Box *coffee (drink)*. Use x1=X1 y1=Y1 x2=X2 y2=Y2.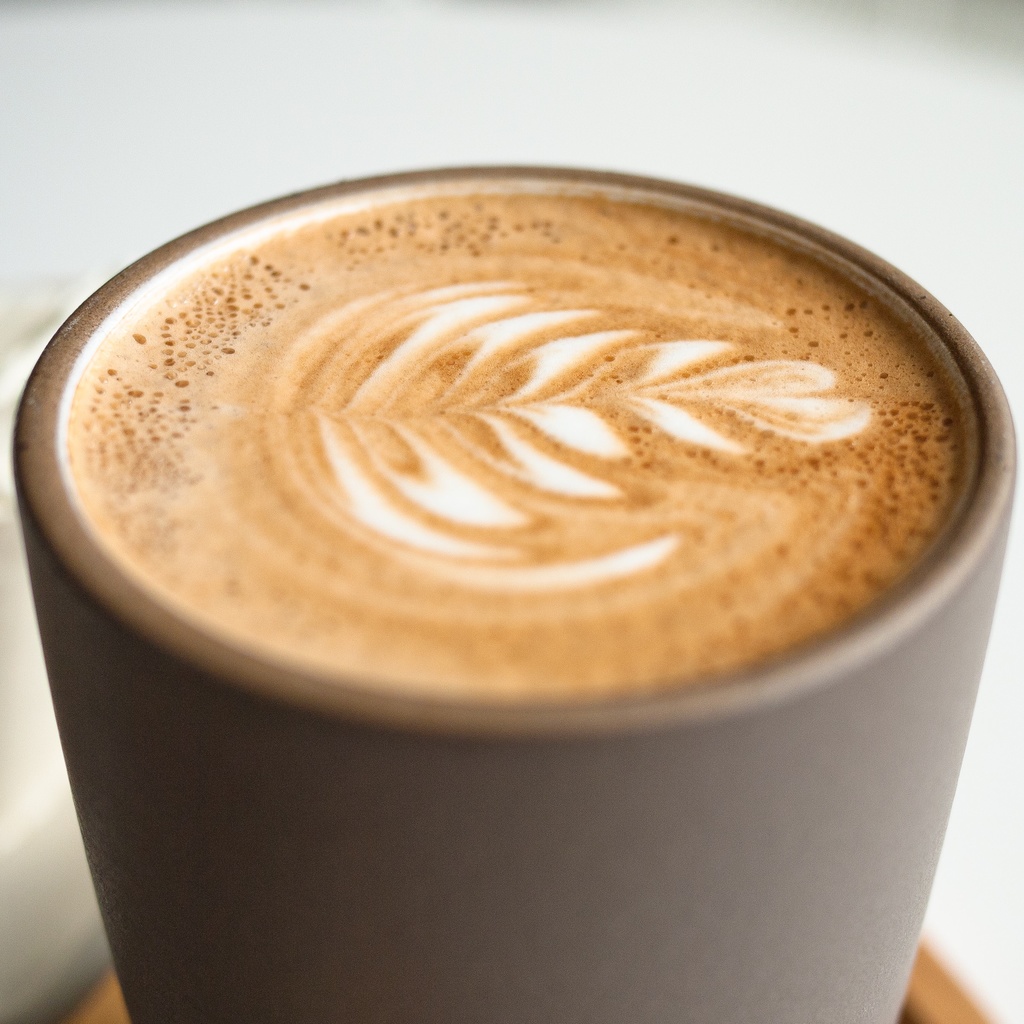
x1=67 y1=186 x2=957 y2=695.
